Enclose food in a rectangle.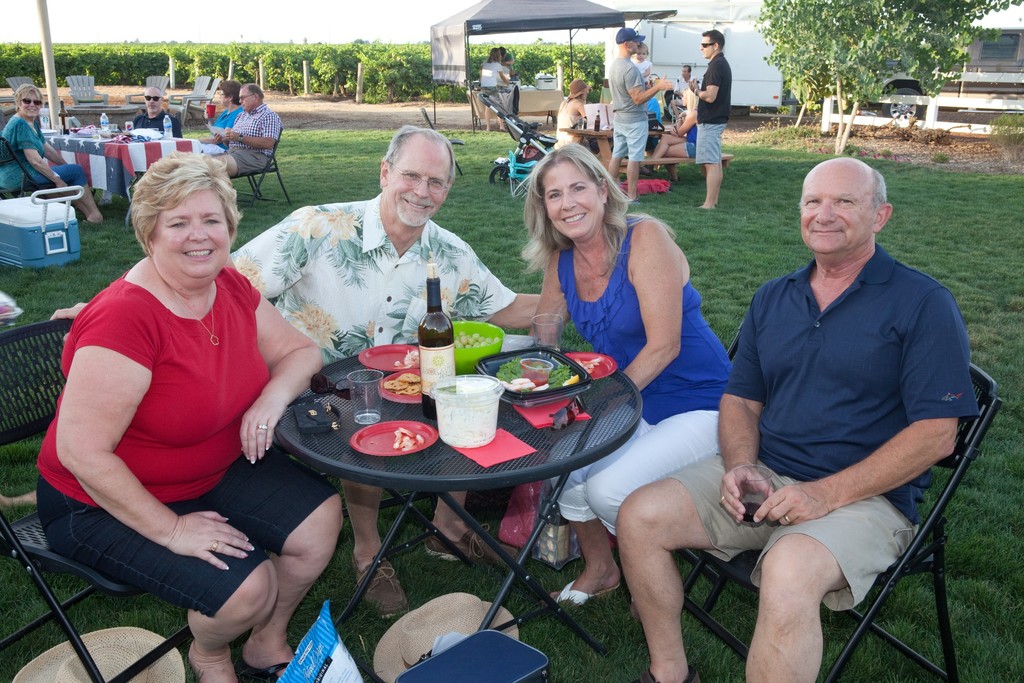
396 348 422 370.
